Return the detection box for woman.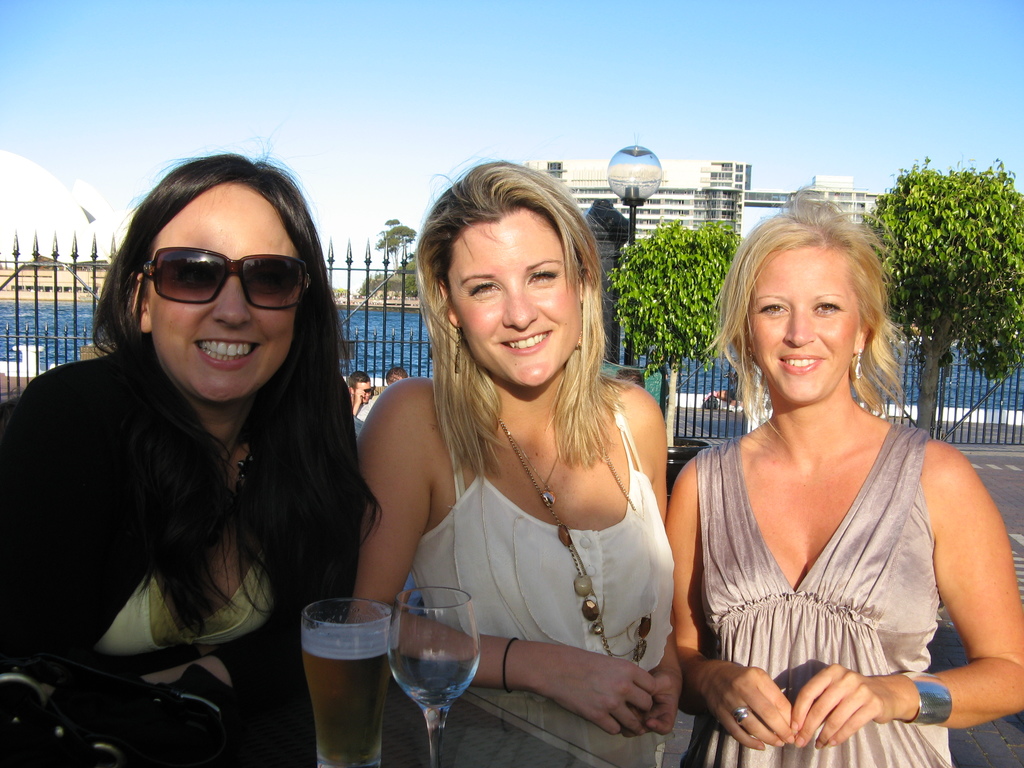
(left=0, top=142, right=381, bottom=767).
